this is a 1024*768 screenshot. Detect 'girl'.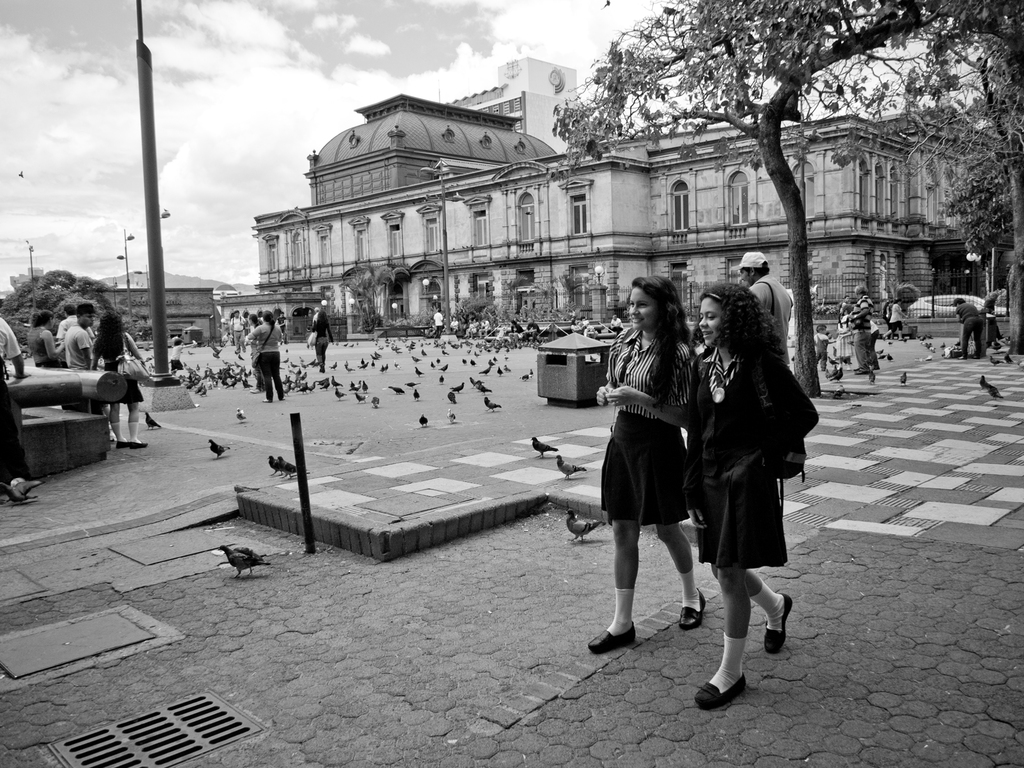
Rect(244, 312, 266, 394).
